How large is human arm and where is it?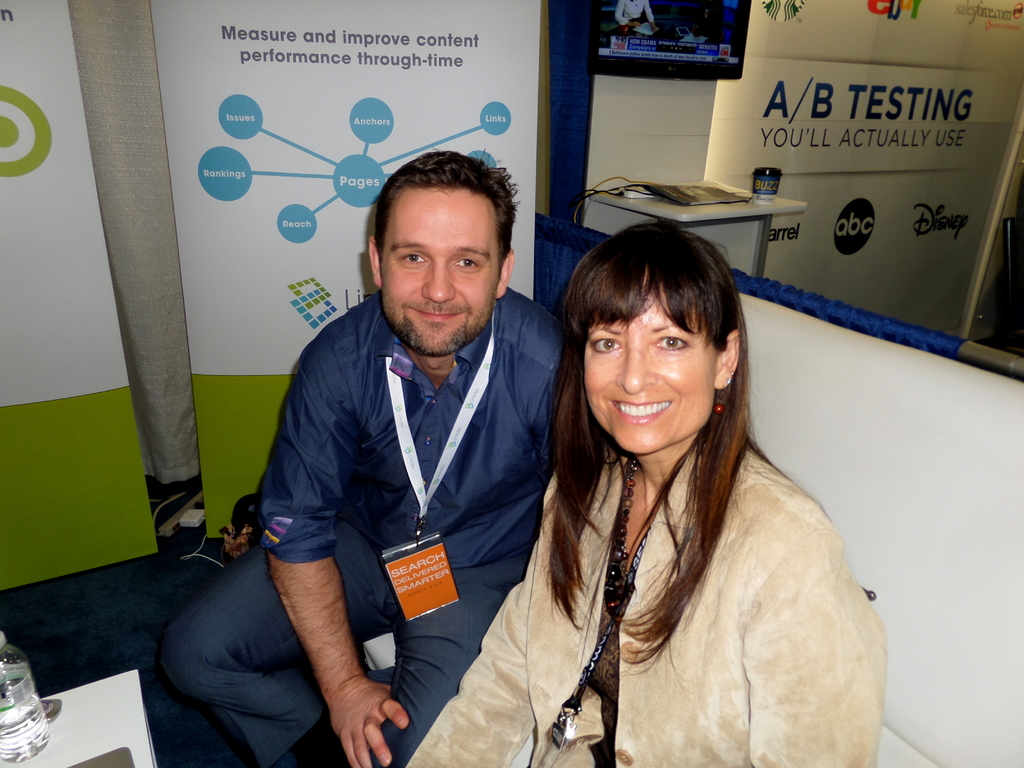
Bounding box: (x1=743, y1=492, x2=887, y2=764).
